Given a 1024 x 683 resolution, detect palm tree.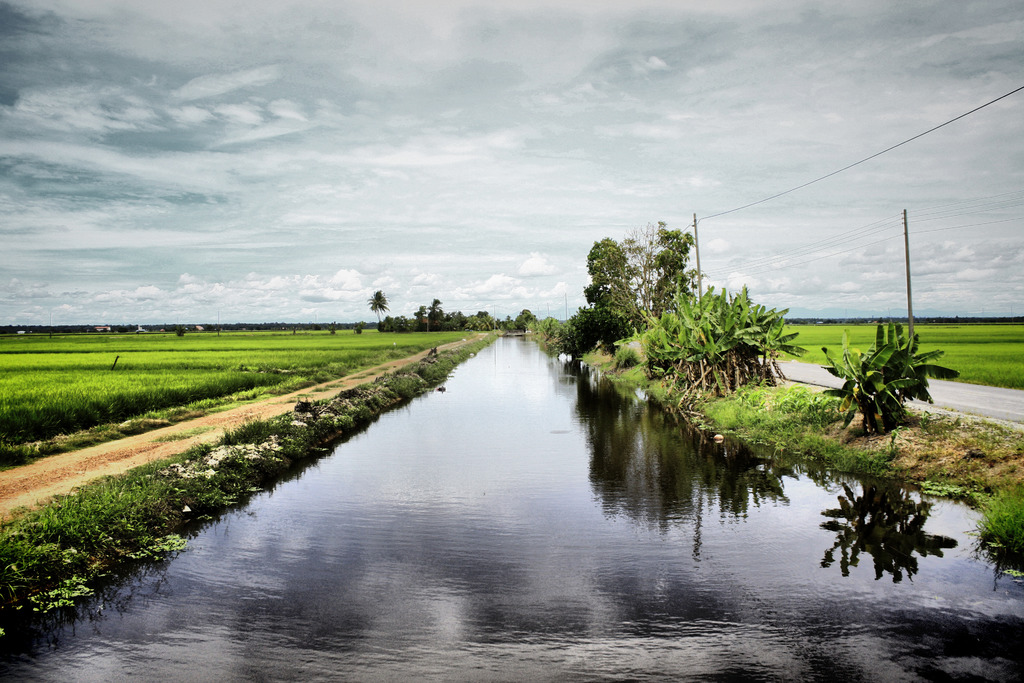
(left=369, top=290, right=388, bottom=325).
